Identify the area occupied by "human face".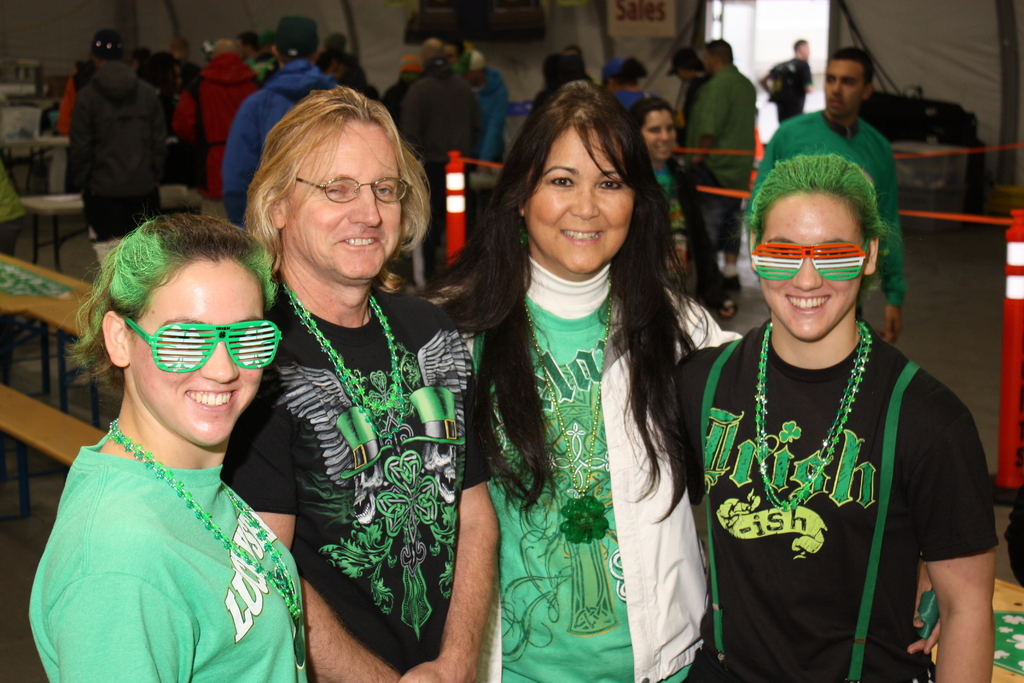
Area: 820 62 861 122.
